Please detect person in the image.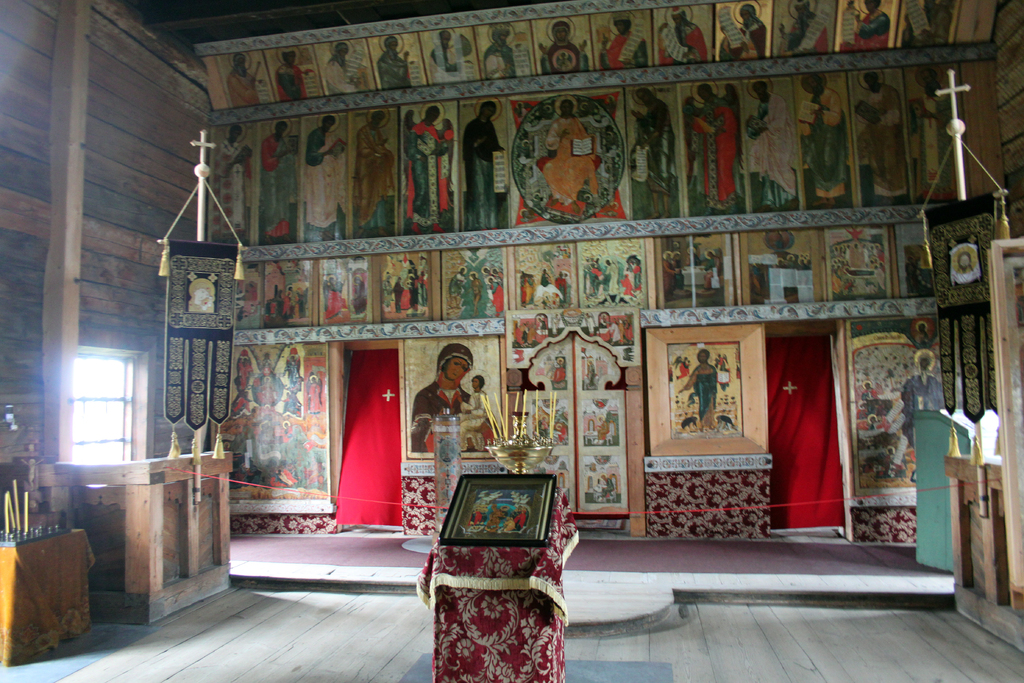
<region>533, 415, 550, 440</region>.
